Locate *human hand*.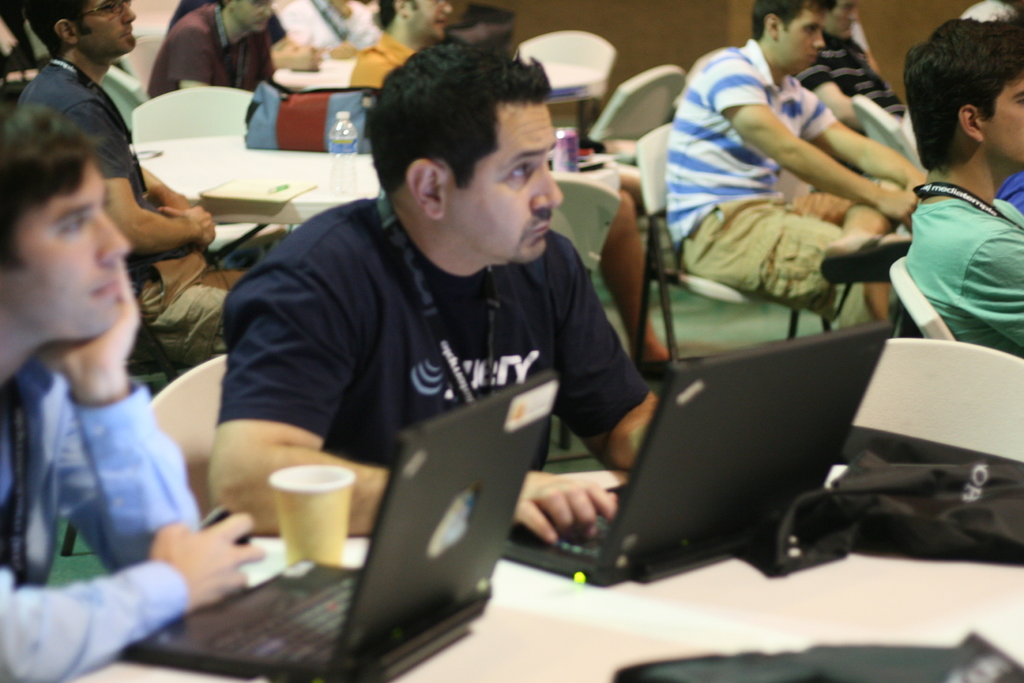
Bounding box: x1=284 y1=42 x2=324 y2=71.
